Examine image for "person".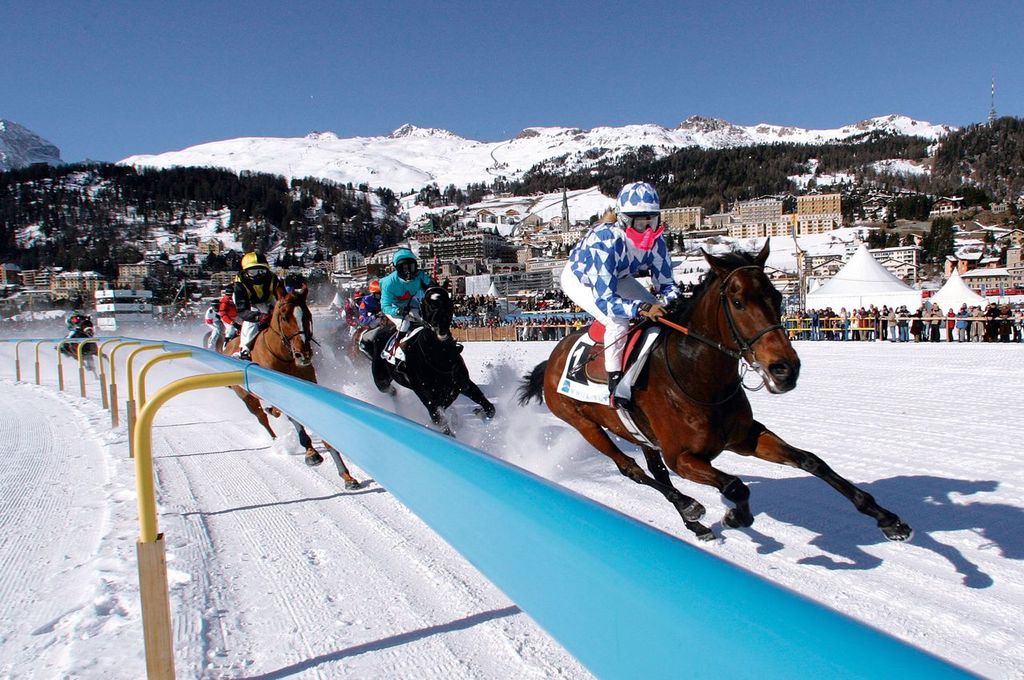
Examination result: bbox(237, 246, 282, 361).
